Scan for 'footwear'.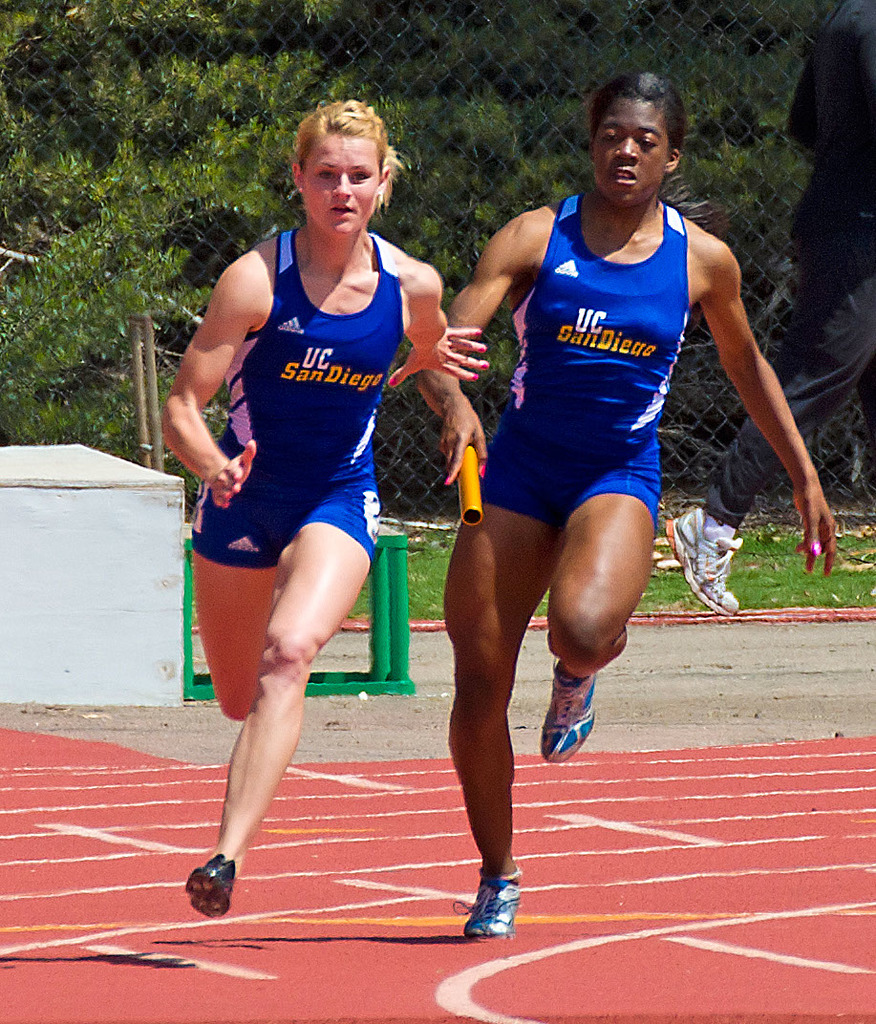
Scan result: BBox(539, 653, 594, 764).
